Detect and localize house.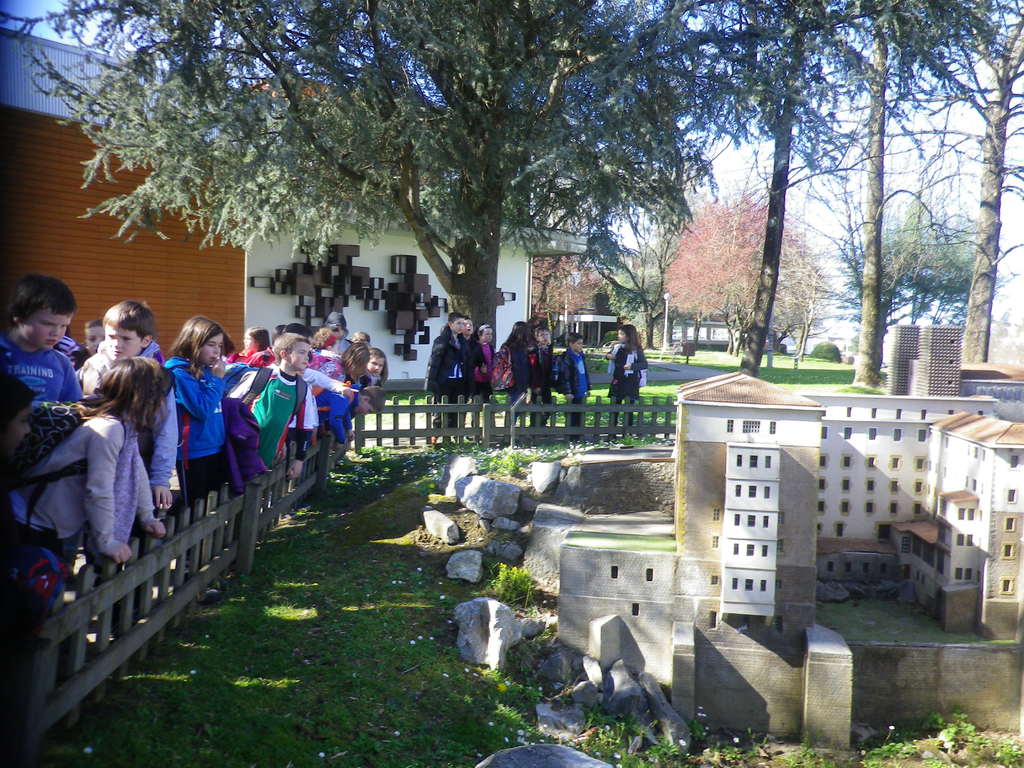
Localized at locate(257, 77, 586, 385).
